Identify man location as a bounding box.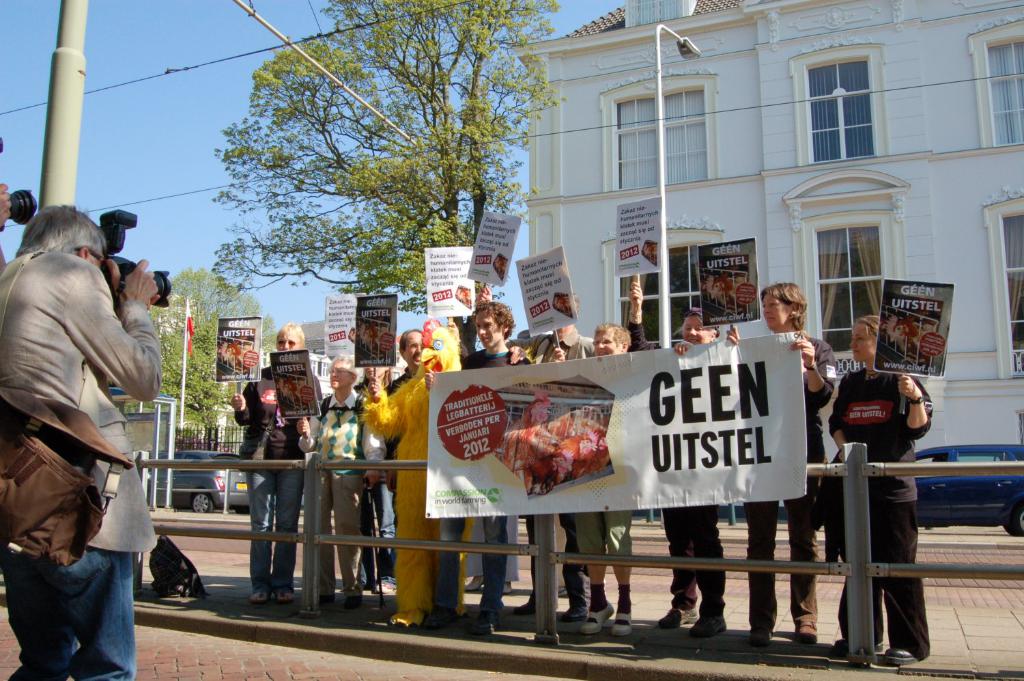
locate(365, 323, 422, 596).
